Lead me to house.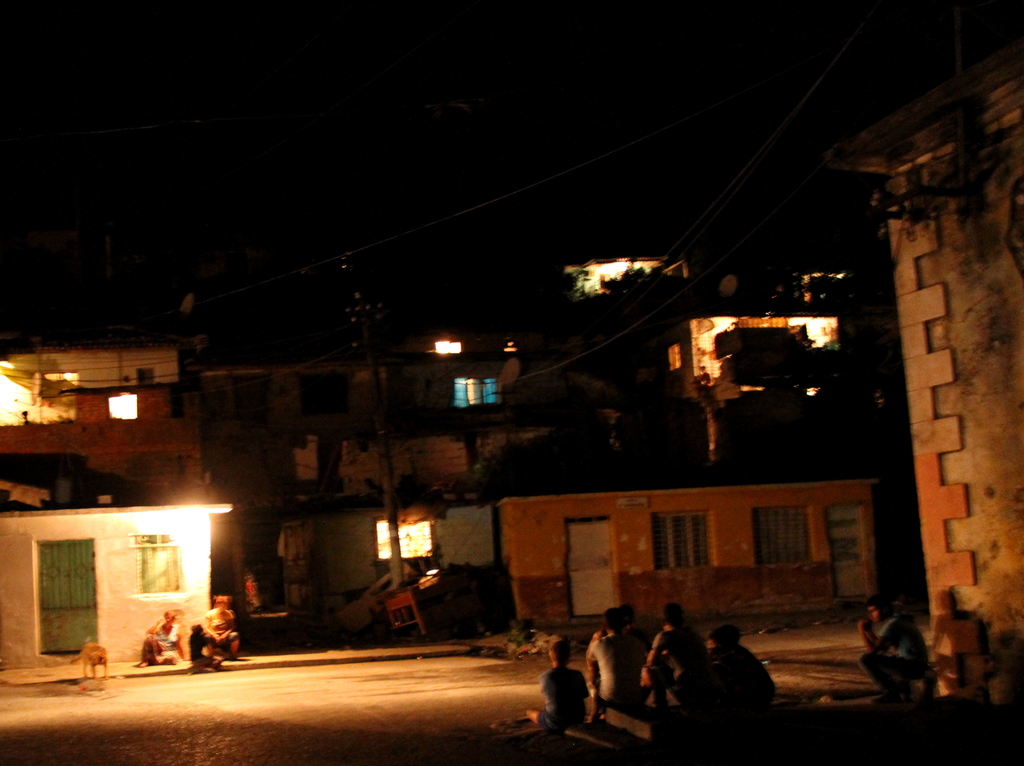
Lead to {"left": 493, "top": 477, "right": 887, "bottom": 642}.
